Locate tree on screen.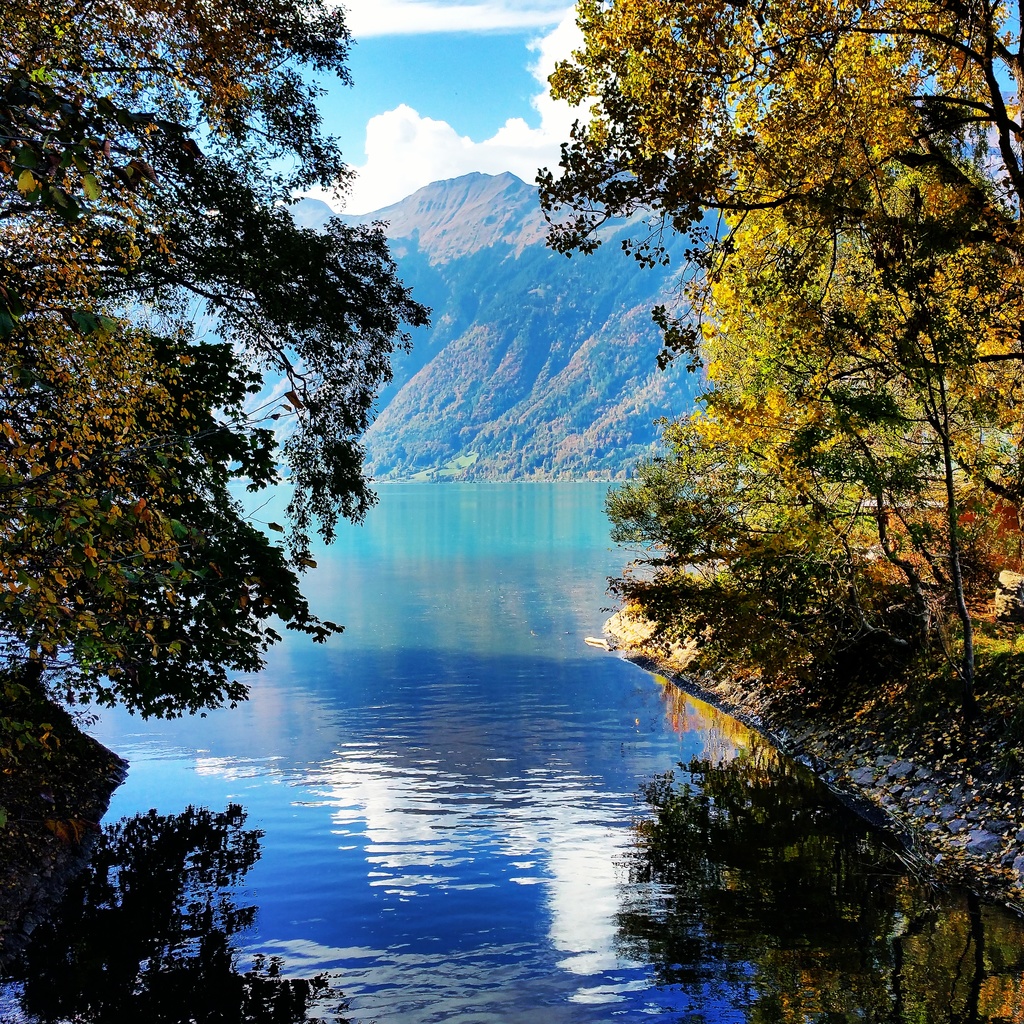
On screen at box(0, 0, 434, 718).
